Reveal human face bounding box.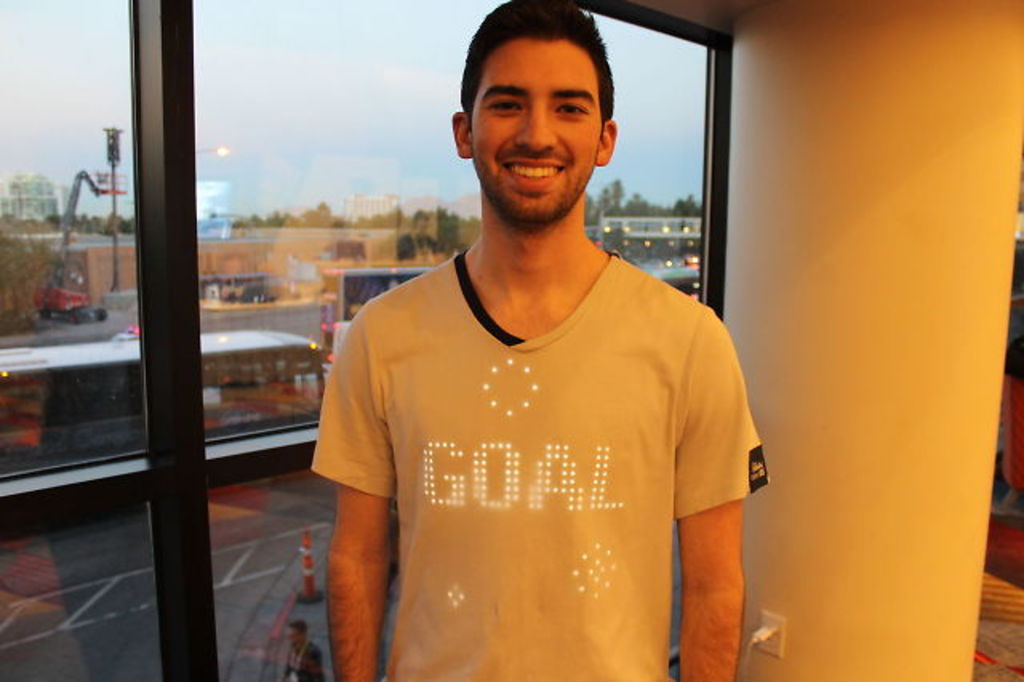
Revealed: [x1=472, y1=43, x2=603, y2=224].
